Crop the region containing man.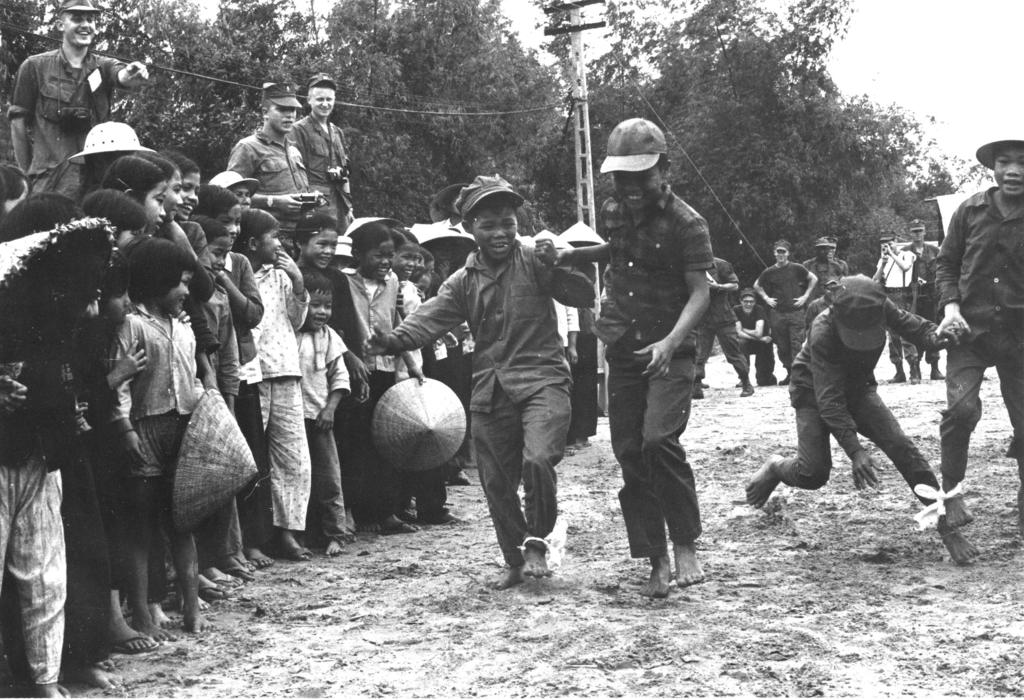
Crop region: [left=225, top=82, right=324, bottom=231].
